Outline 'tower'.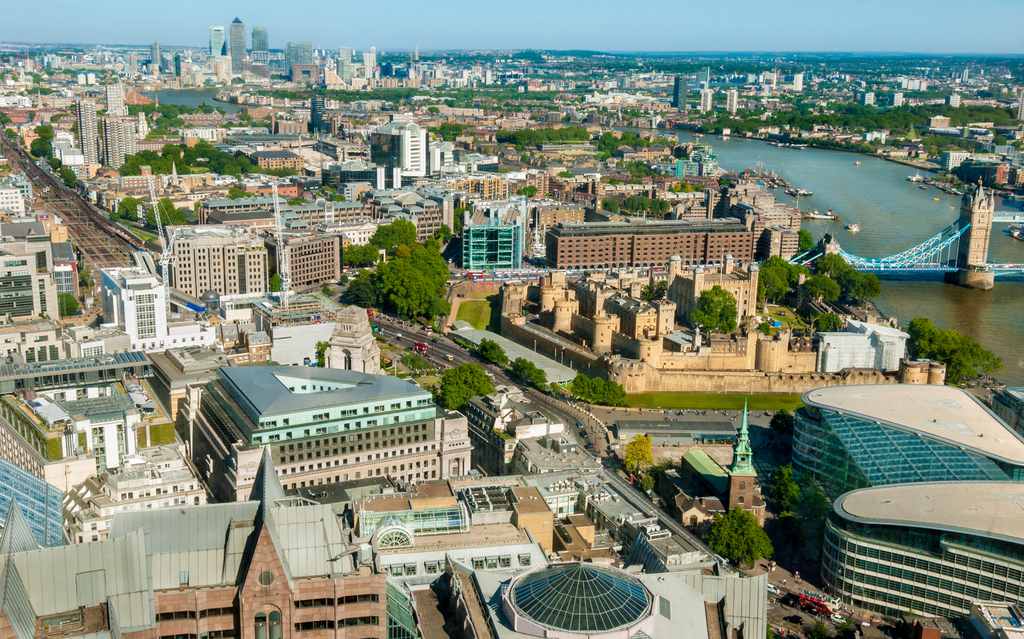
Outline: {"x1": 76, "y1": 101, "x2": 102, "y2": 166}.
